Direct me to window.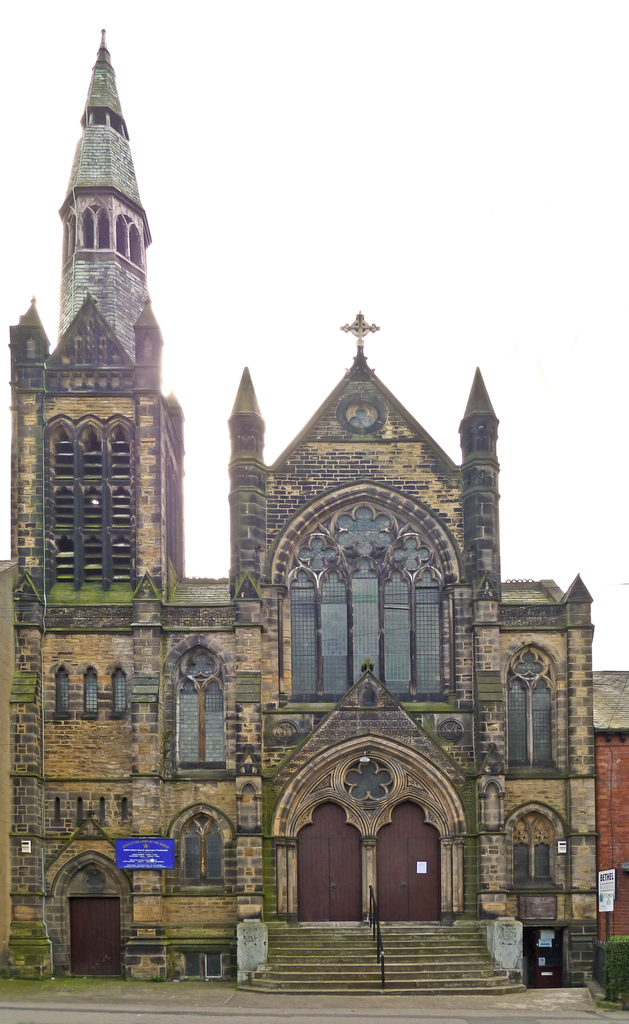
Direction: BBox(508, 792, 573, 888).
